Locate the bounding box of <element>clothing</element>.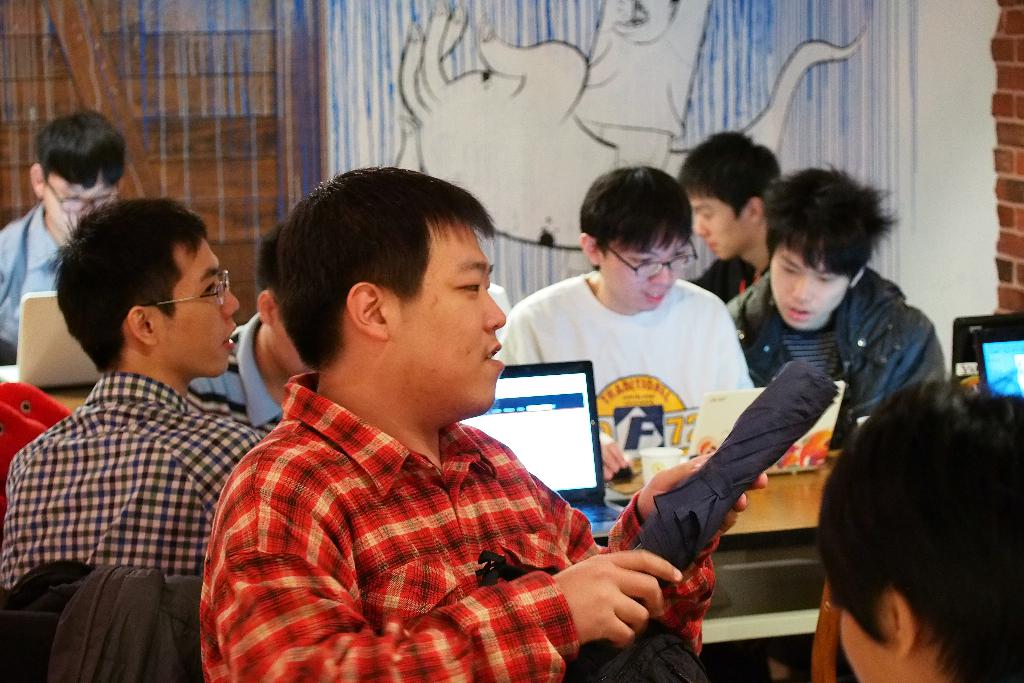
Bounding box: x1=493, y1=272, x2=757, y2=488.
